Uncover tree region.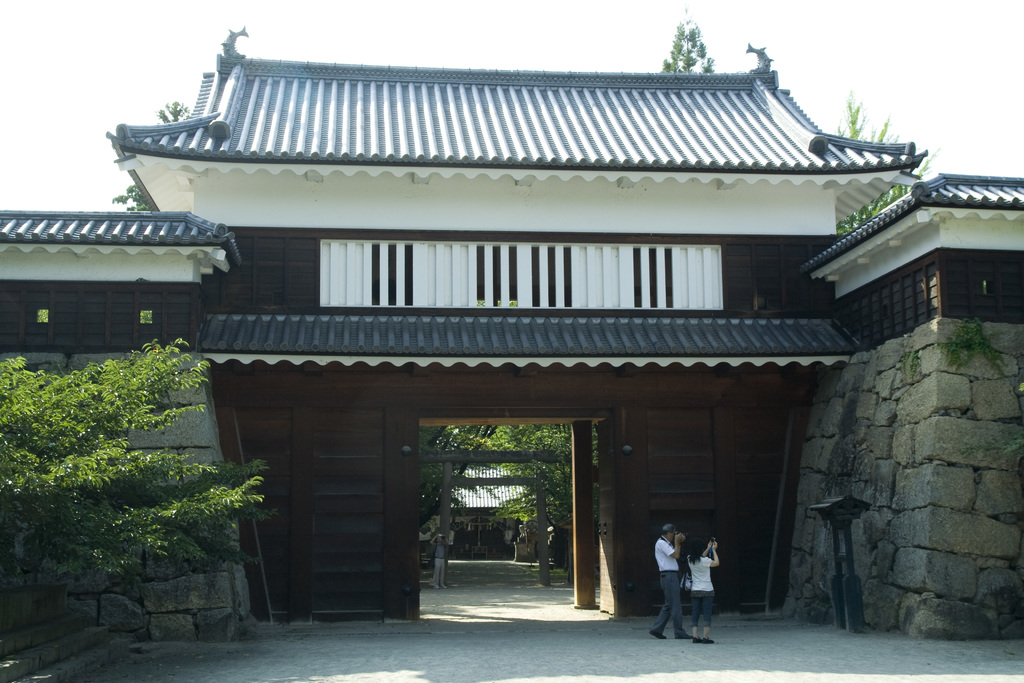
Uncovered: Rect(838, 89, 908, 147).
